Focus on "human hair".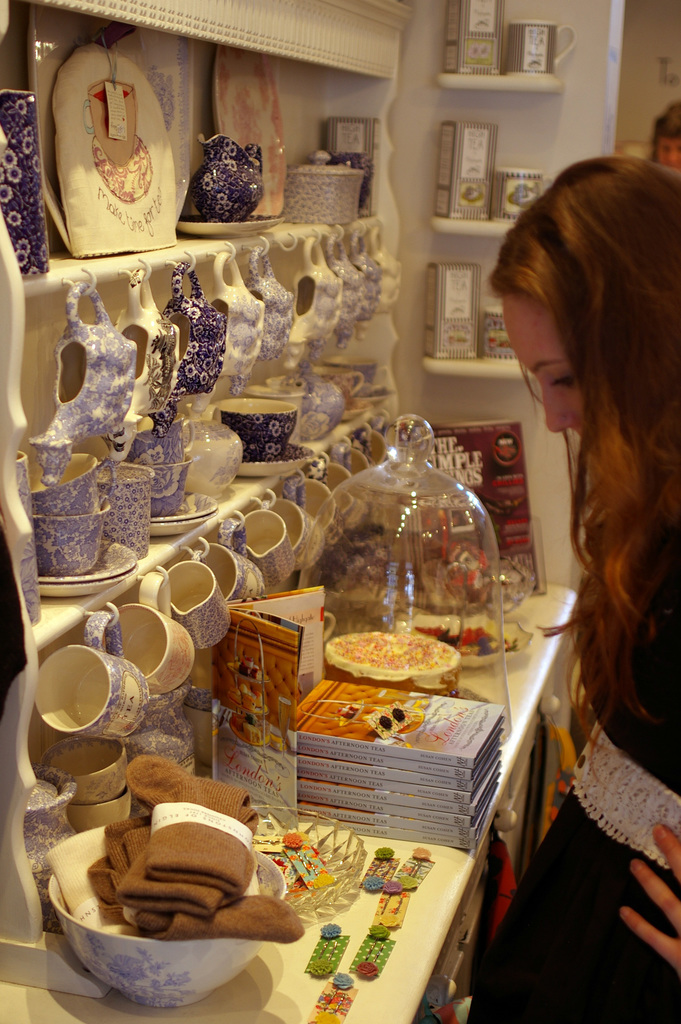
Focused at 648:95:680:164.
